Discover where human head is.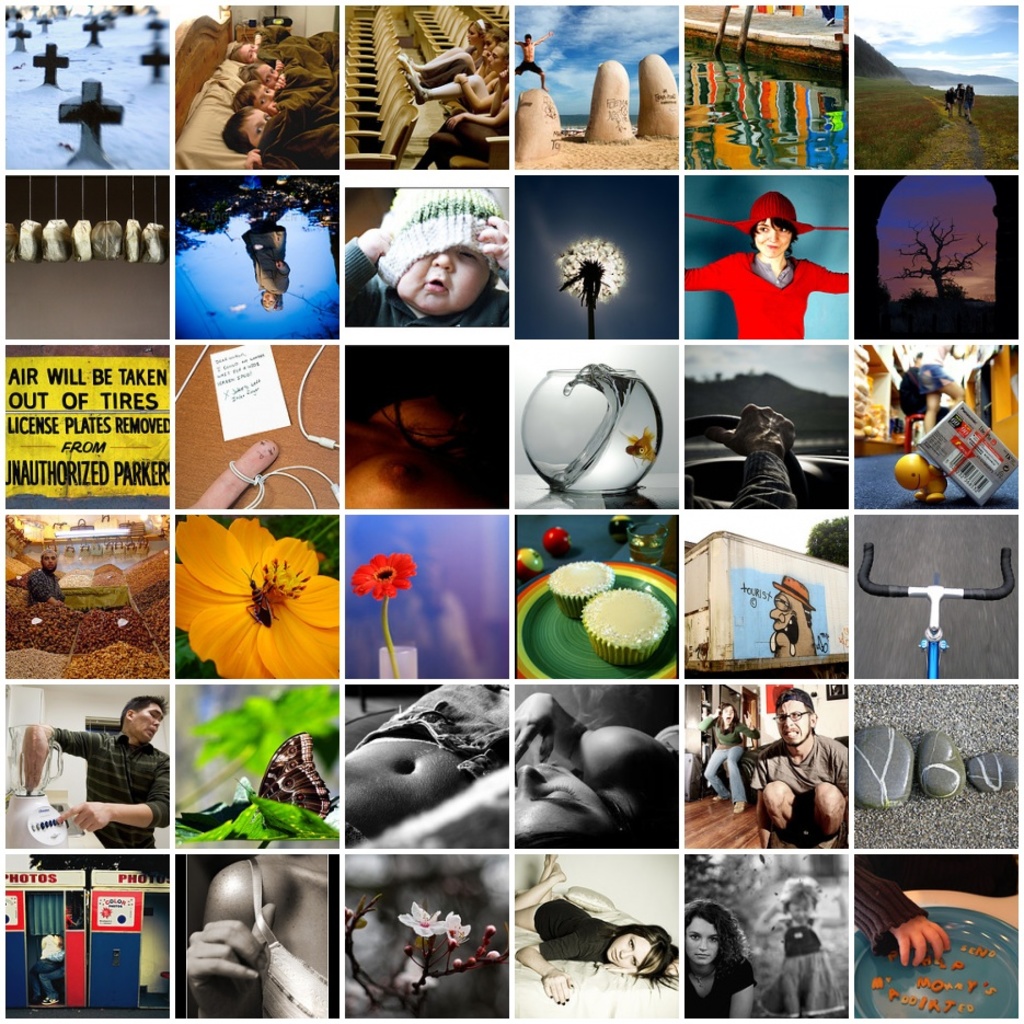
Discovered at 687, 898, 740, 968.
